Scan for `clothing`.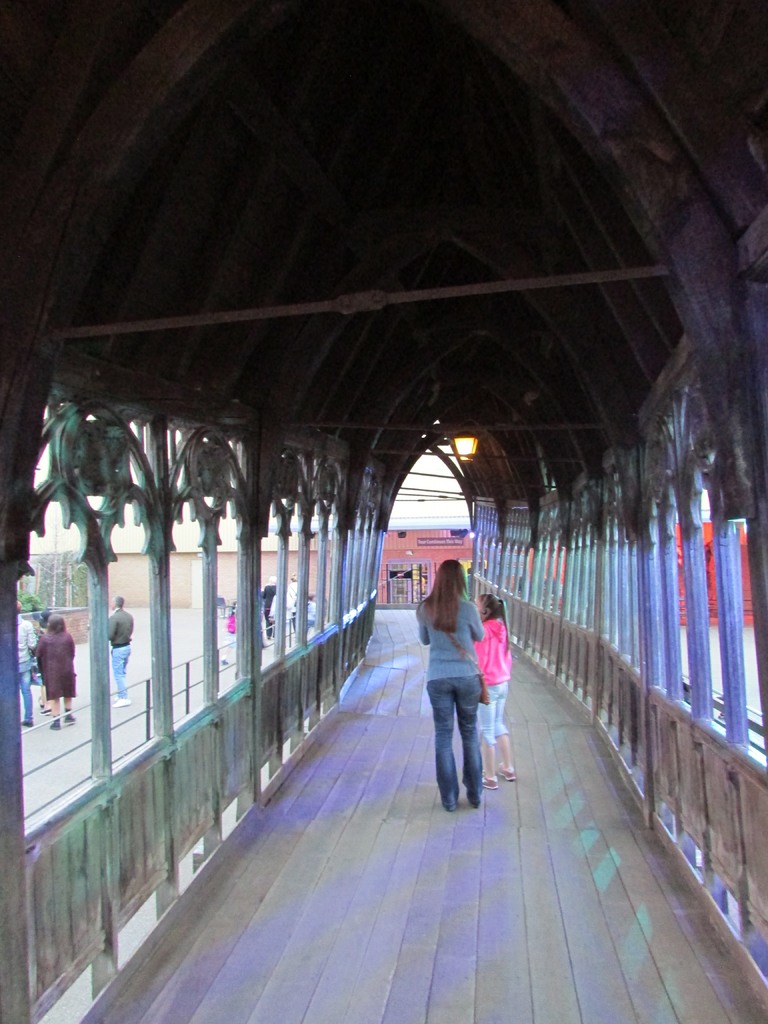
Scan result: [x1=98, y1=622, x2=127, y2=715].
